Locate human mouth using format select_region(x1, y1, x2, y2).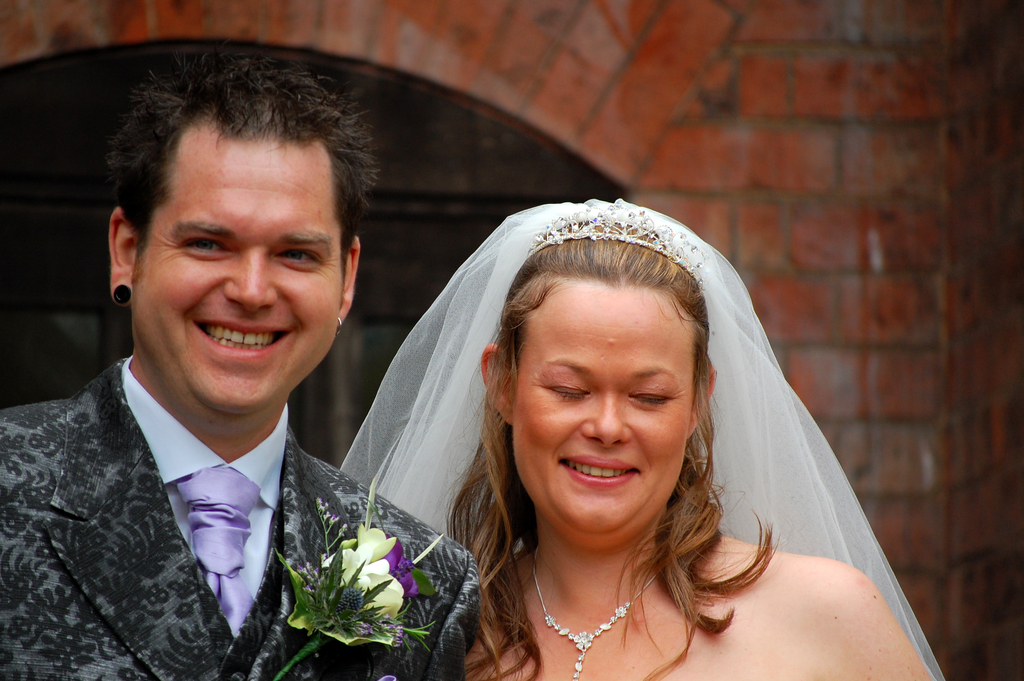
select_region(190, 315, 295, 365).
